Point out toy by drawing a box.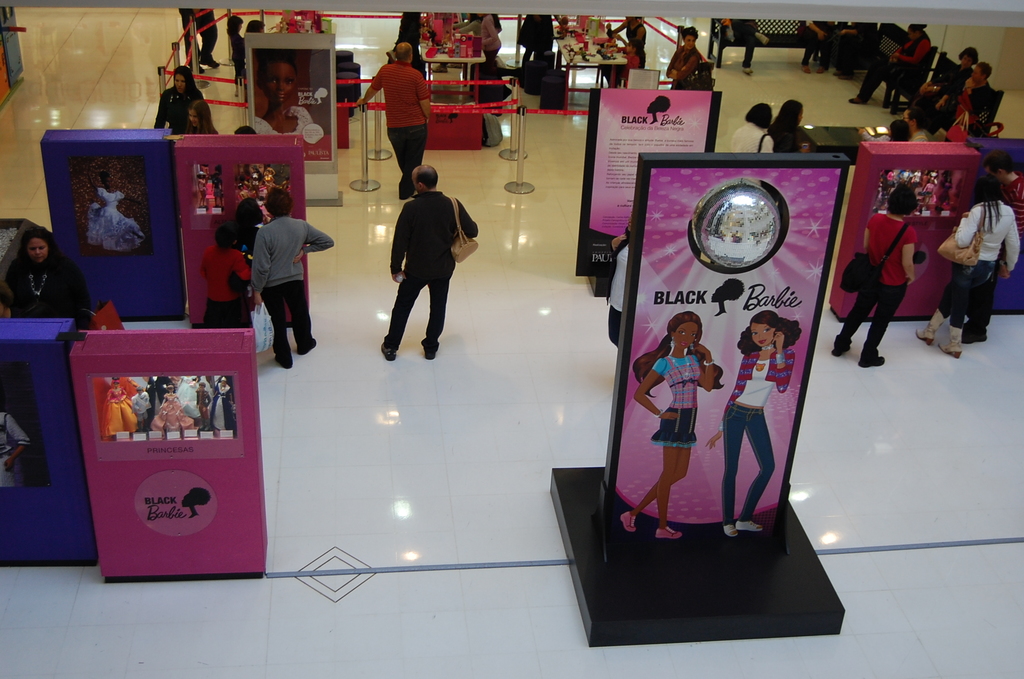
box=[202, 373, 218, 418].
